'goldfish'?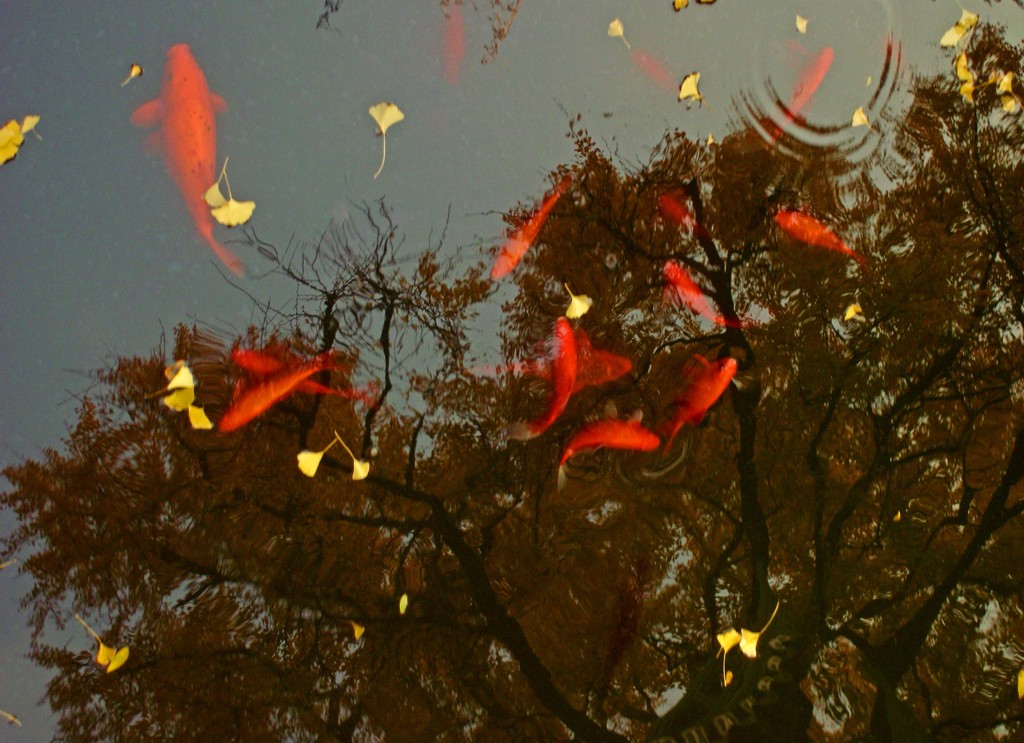
{"left": 763, "top": 44, "right": 835, "bottom": 155}
